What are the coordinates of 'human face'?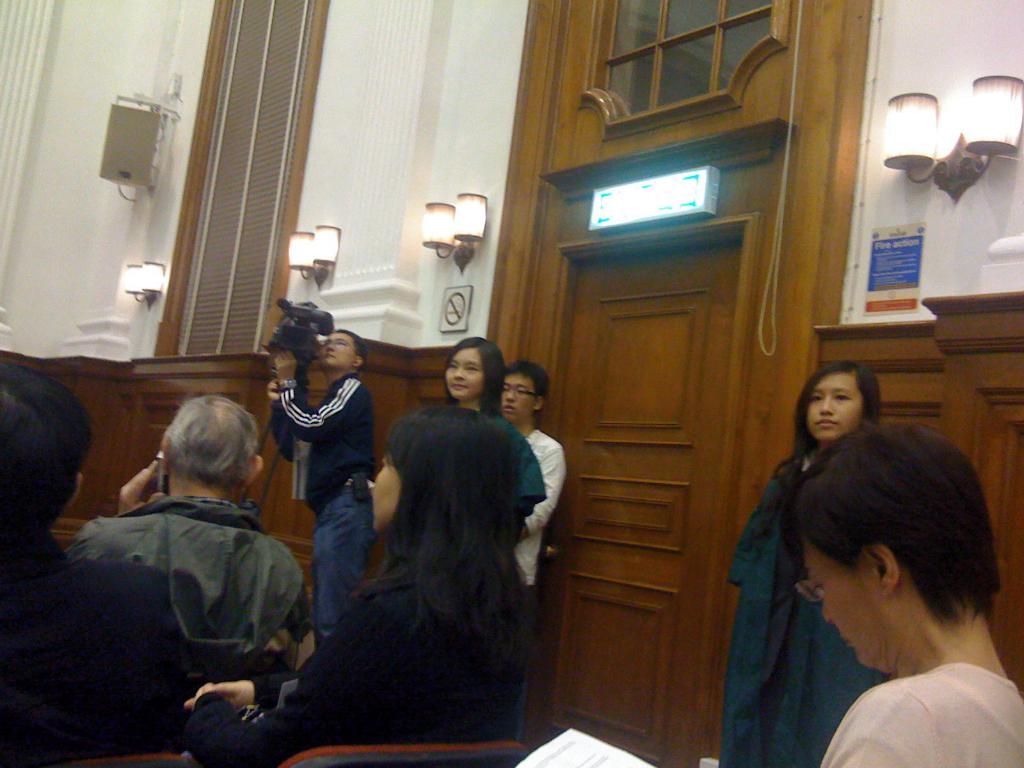
(504,373,531,424).
